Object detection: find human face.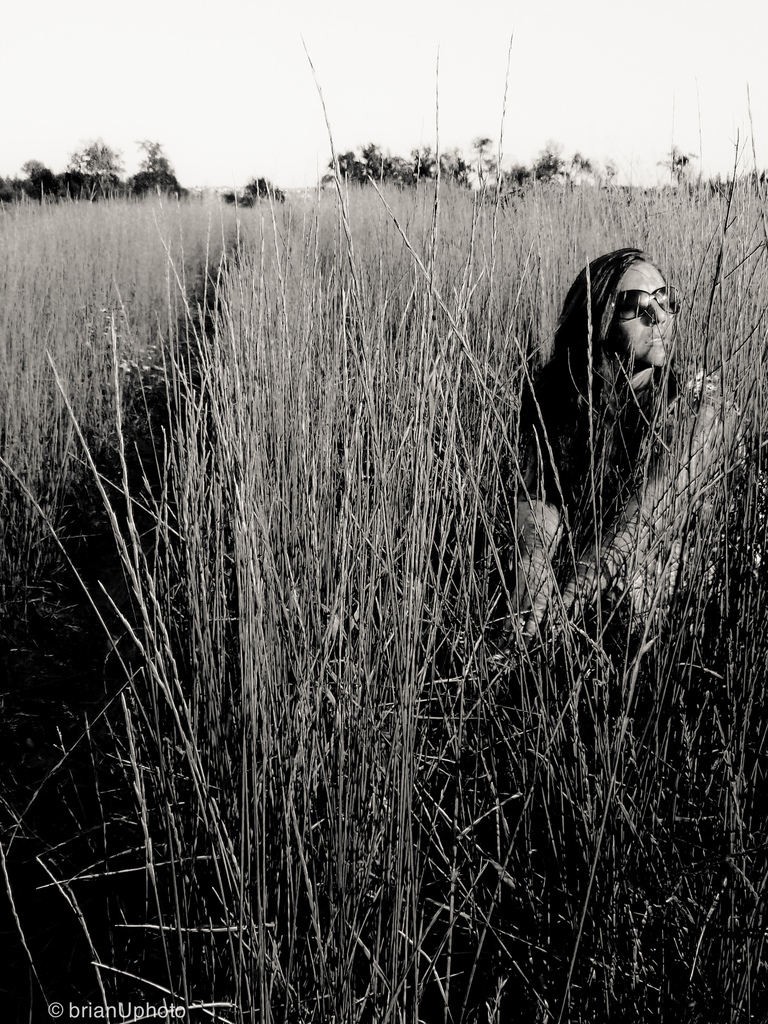
<bbox>611, 258, 680, 365</bbox>.
